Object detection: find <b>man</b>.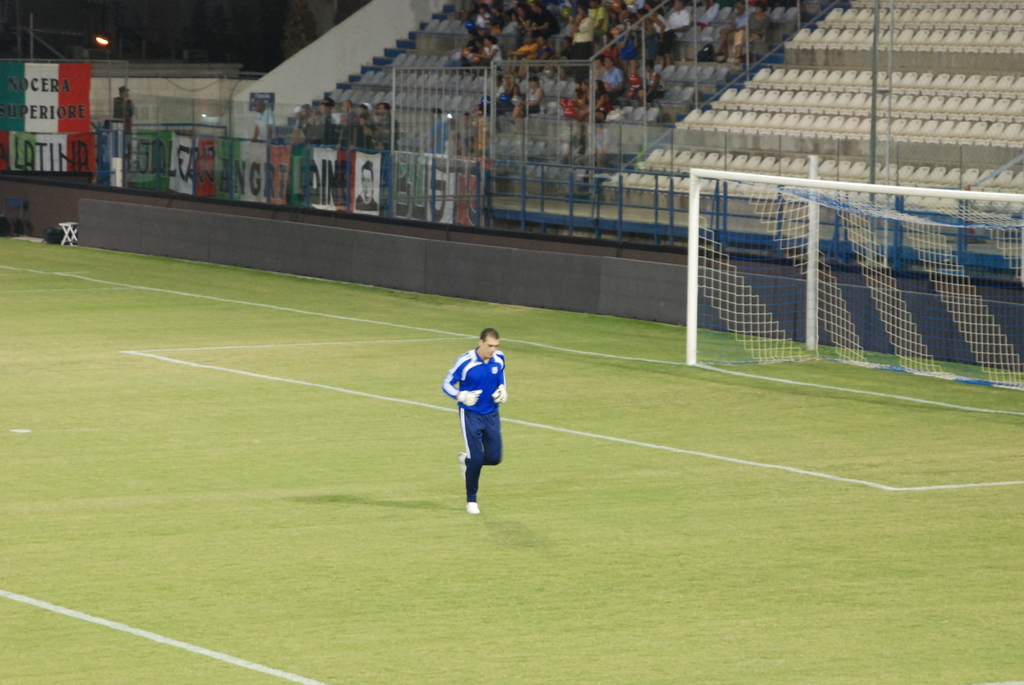
<region>712, 0, 749, 61</region>.
